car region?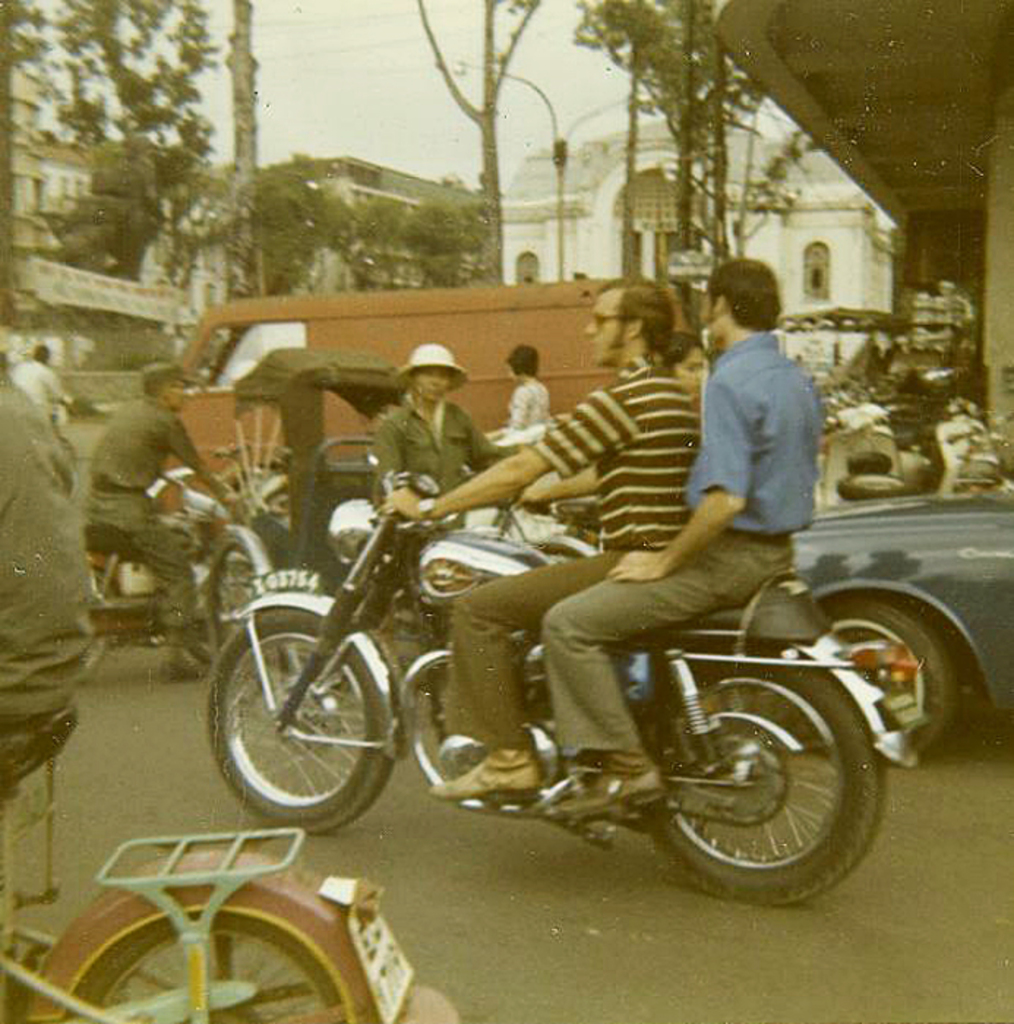
bbox(792, 486, 1013, 762)
